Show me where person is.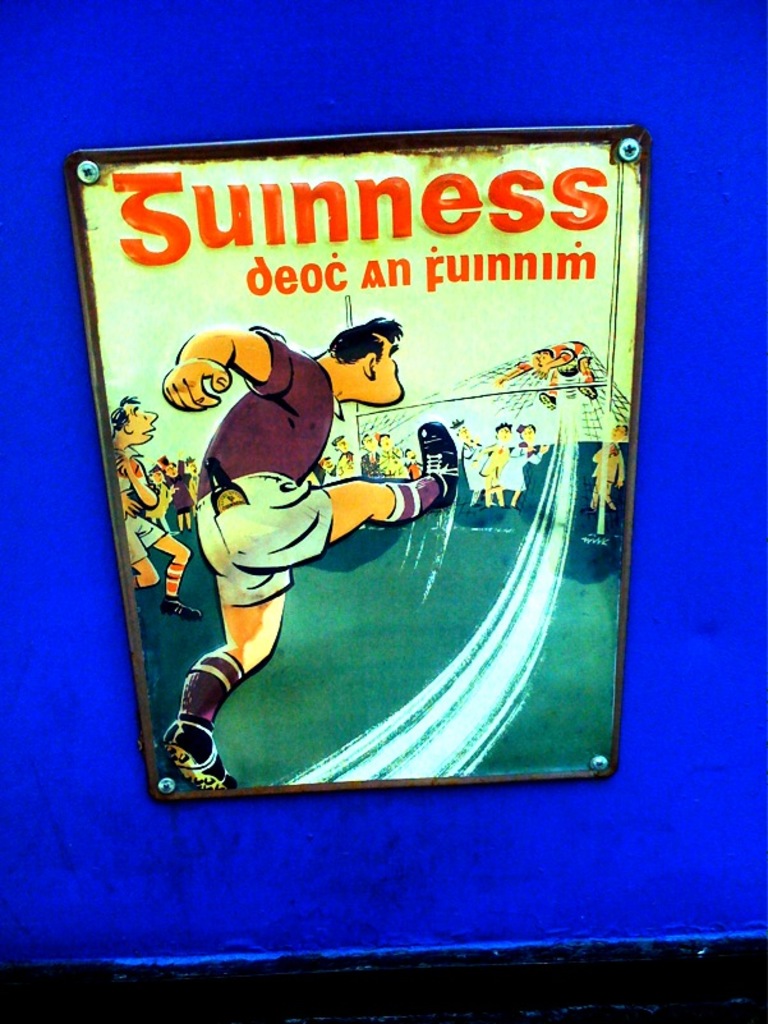
person is at box(153, 309, 473, 787).
